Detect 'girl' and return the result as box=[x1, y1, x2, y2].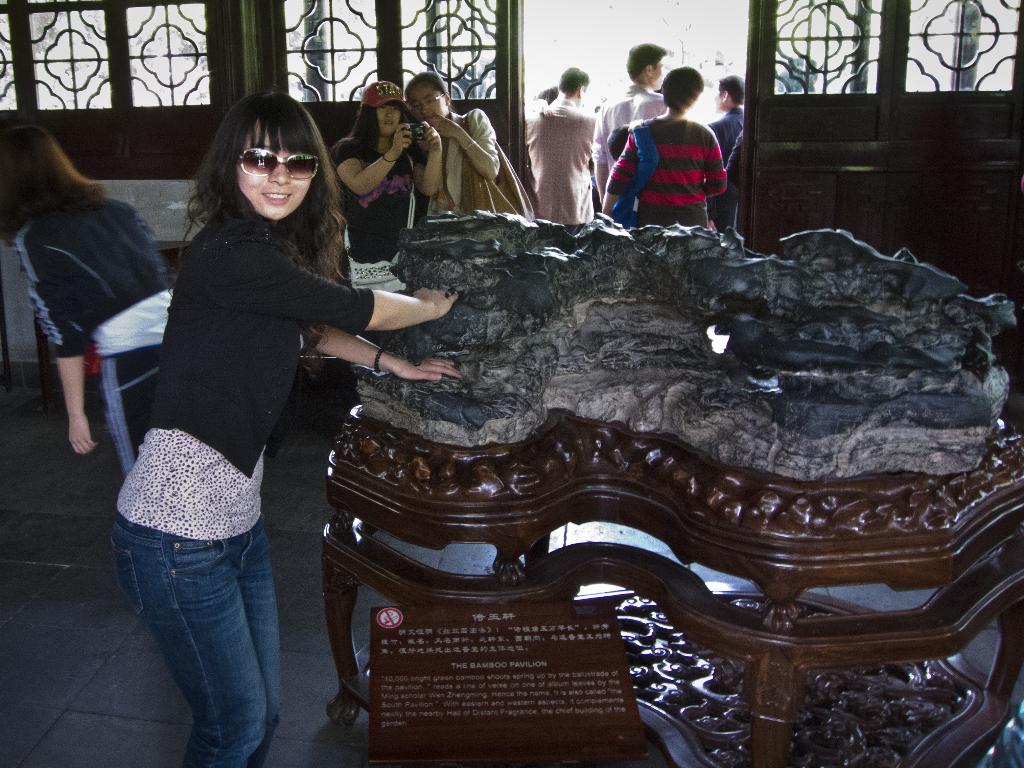
box=[337, 78, 445, 294].
